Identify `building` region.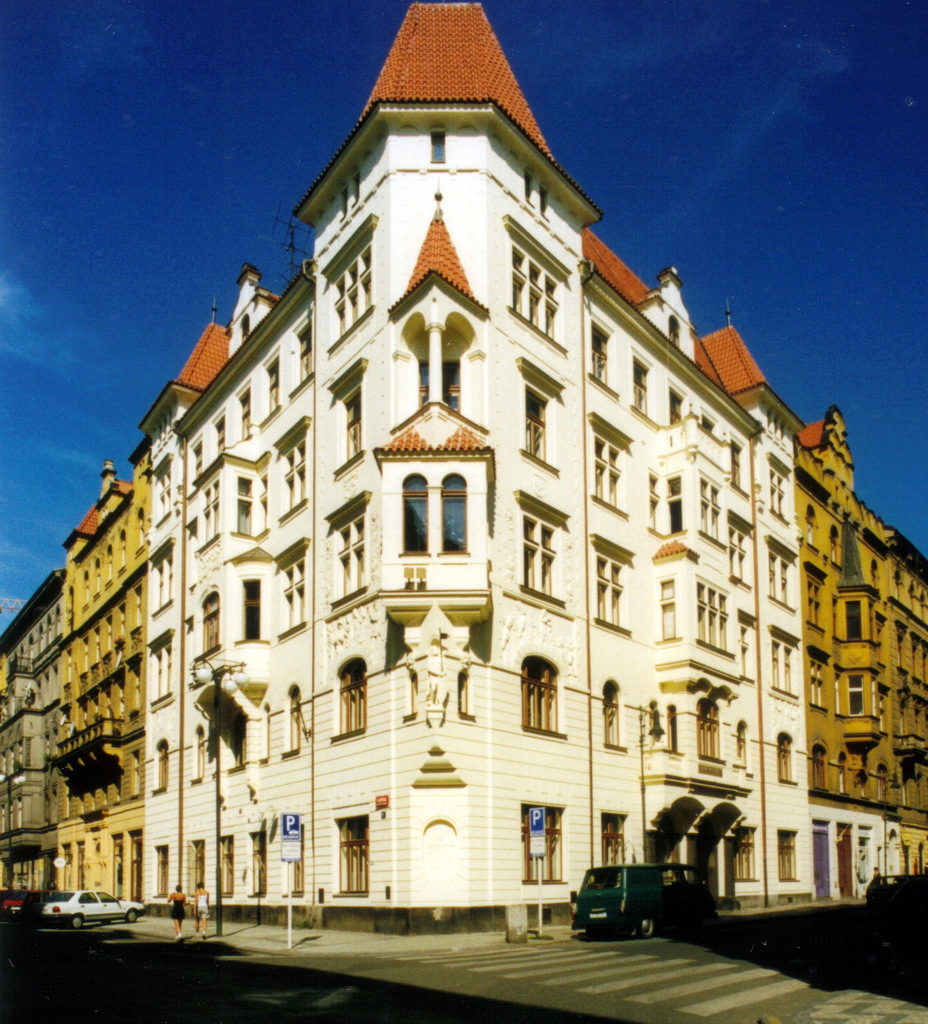
Region: Rect(793, 406, 927, 903).
